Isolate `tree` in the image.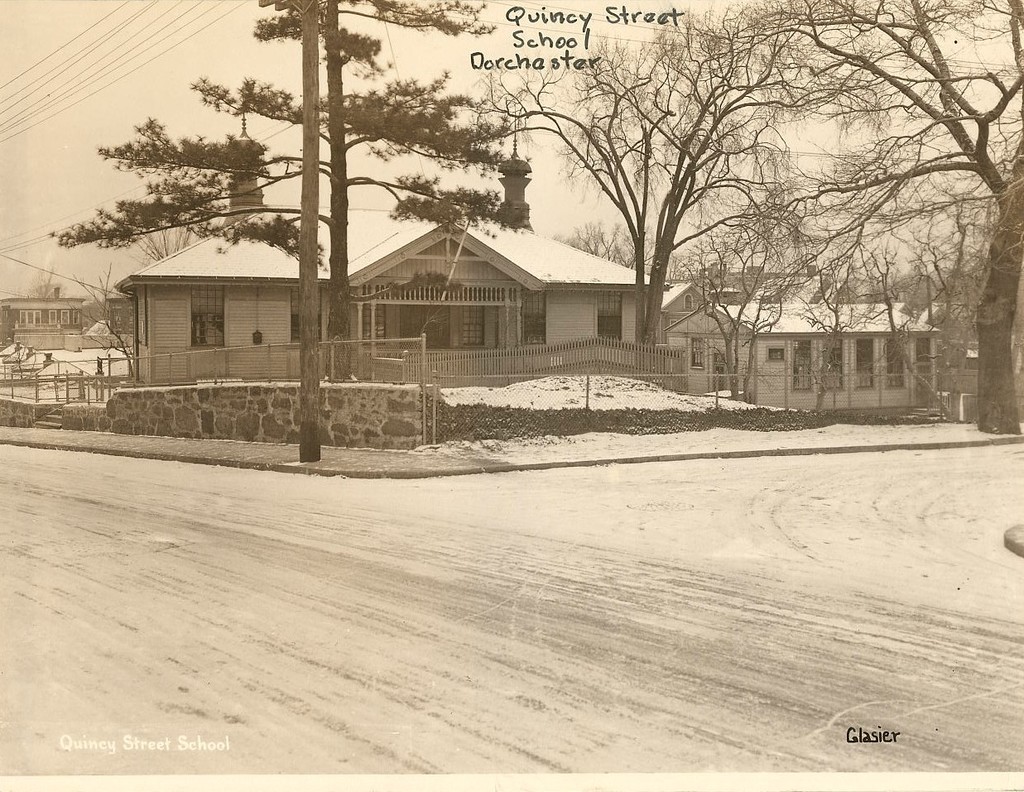
Isolated region: bbox=[738, 0, 1023, 430].
